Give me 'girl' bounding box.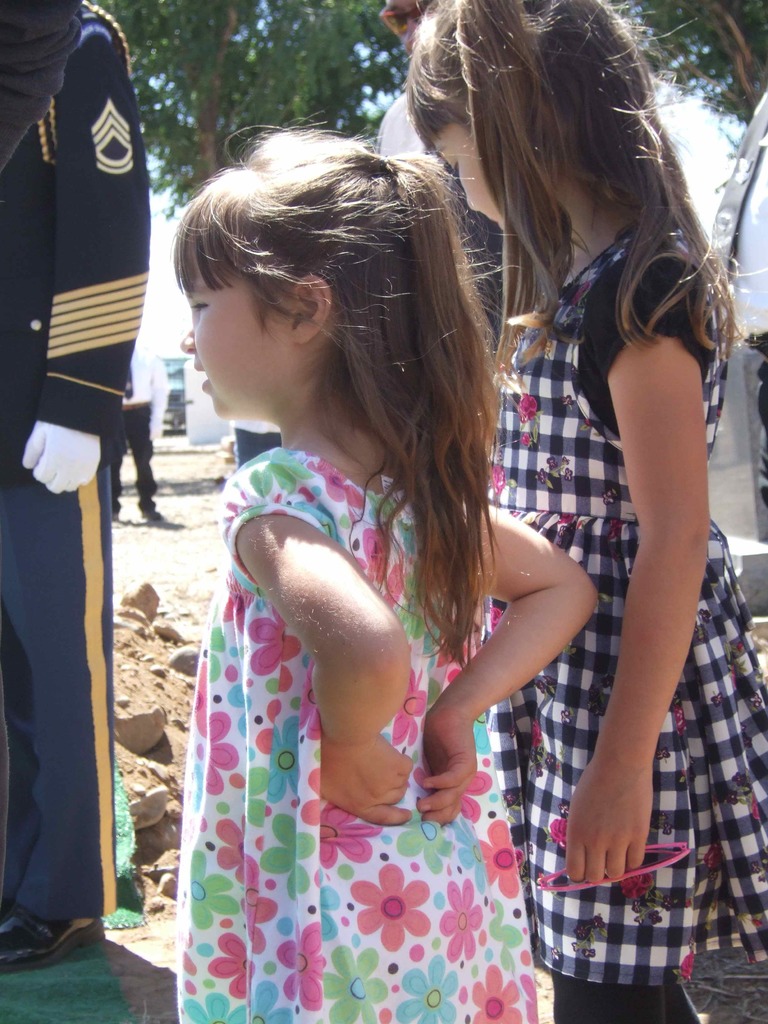
159:121:595:1023.
